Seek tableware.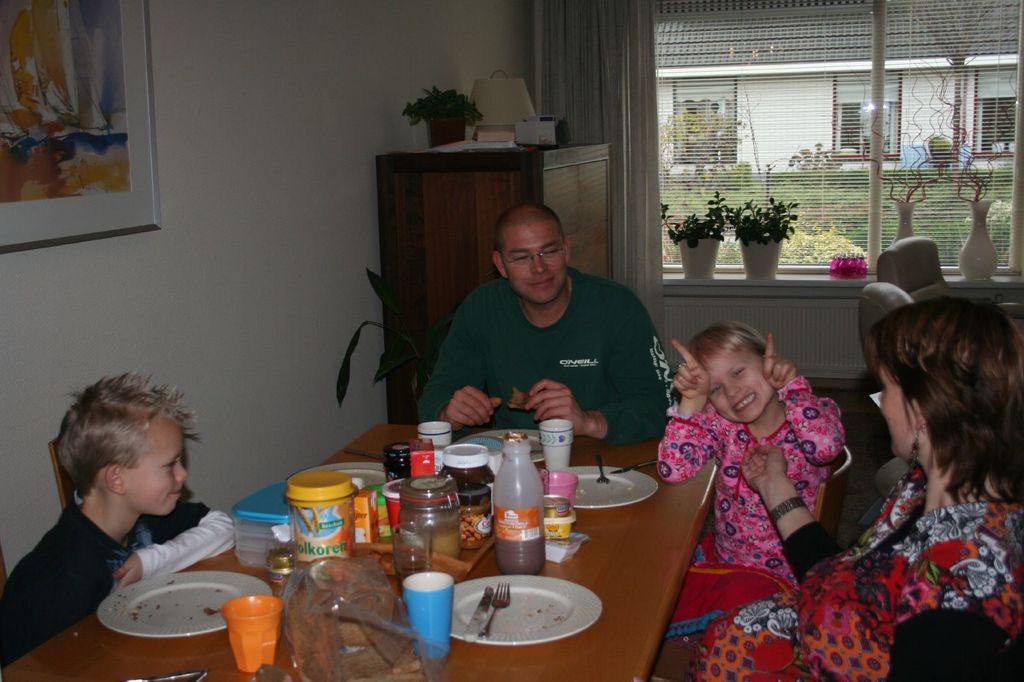
rect(467, 583, 493, 633).
